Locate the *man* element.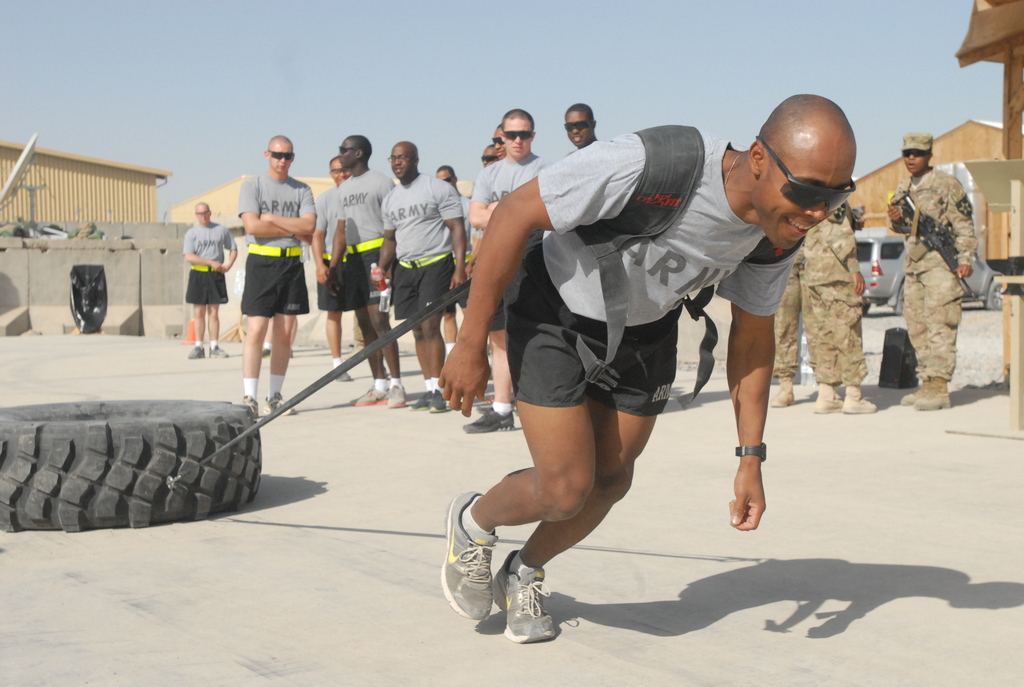
Element bbox: bbox=[376, 141, 460, 409].
